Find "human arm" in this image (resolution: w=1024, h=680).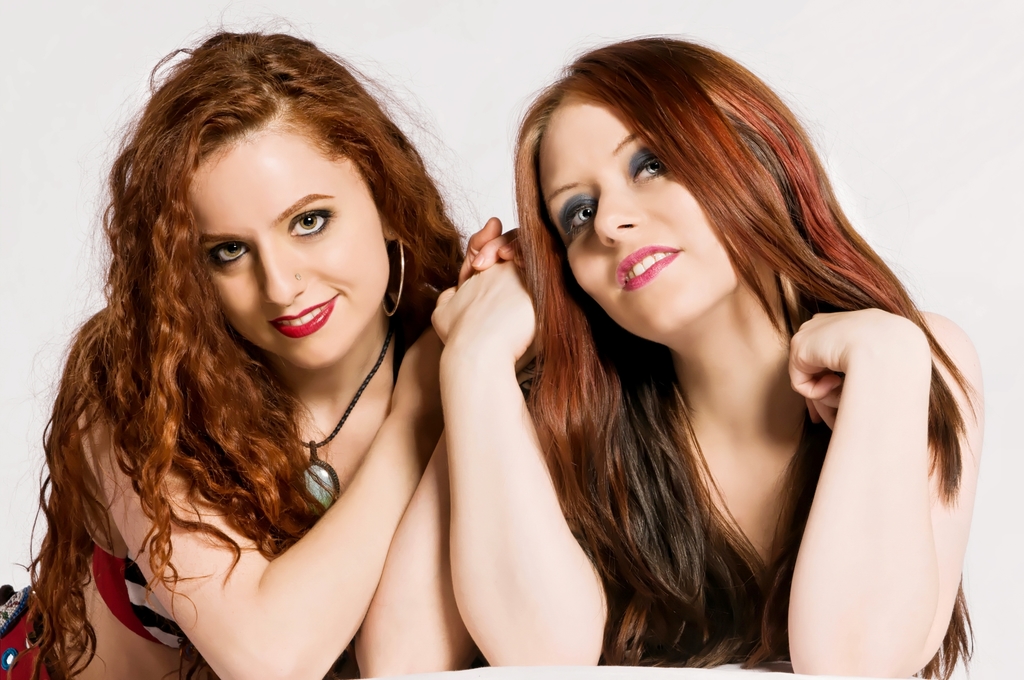
bbox=[787, 304, 979, 679].
